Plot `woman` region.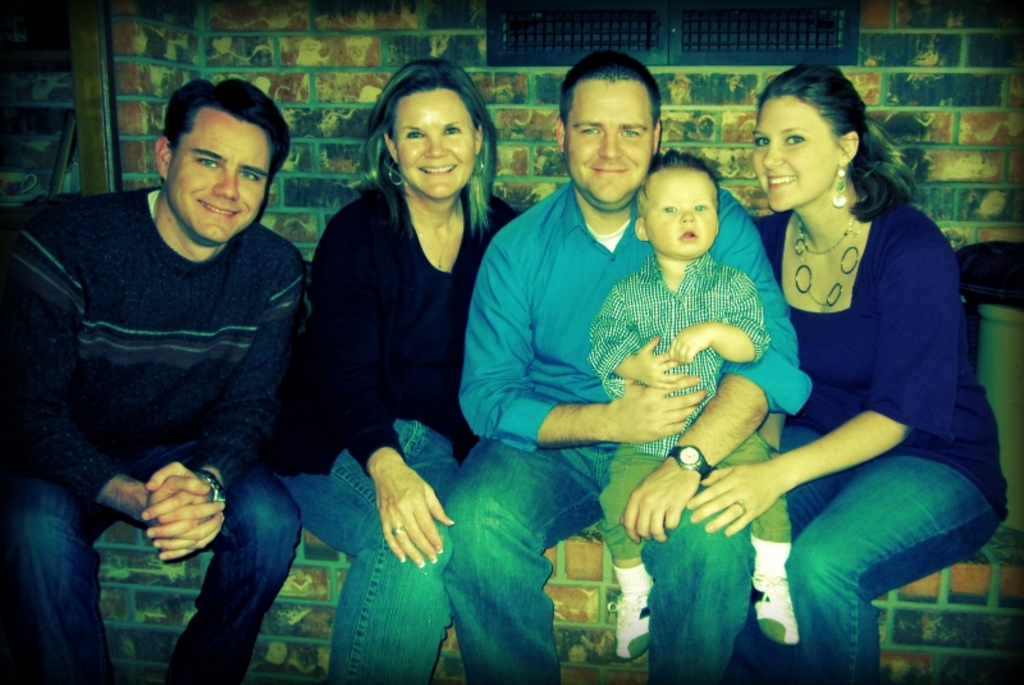
Plotted at {"x1": 300, "y1": 52, "x2": 493, "y2": 648}.
